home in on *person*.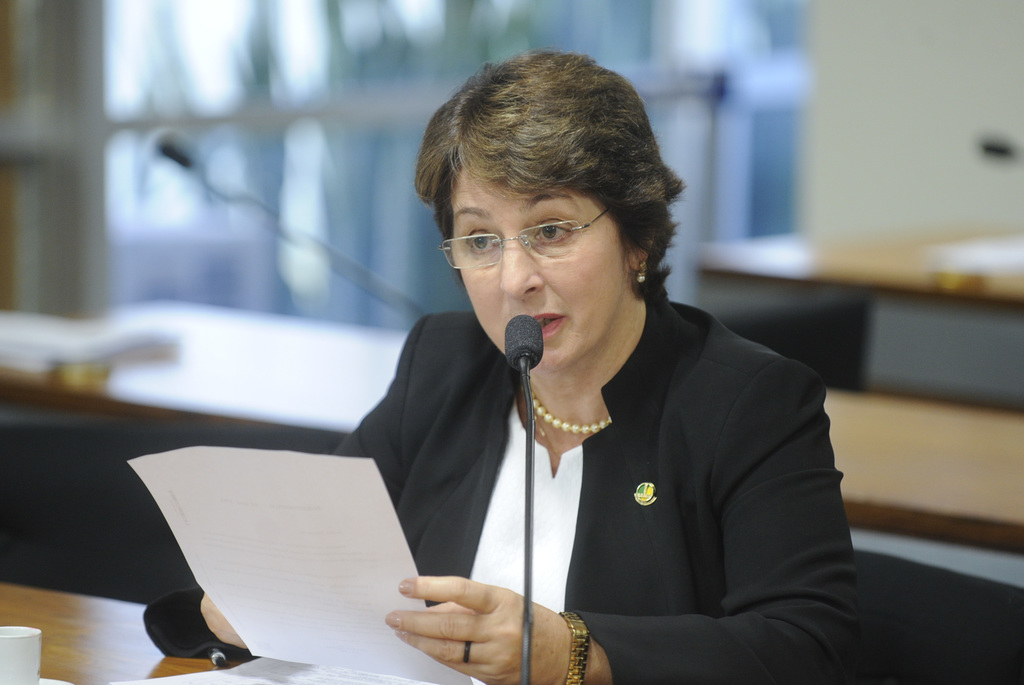
Homed in at box=[140, 48, 867, 684].
